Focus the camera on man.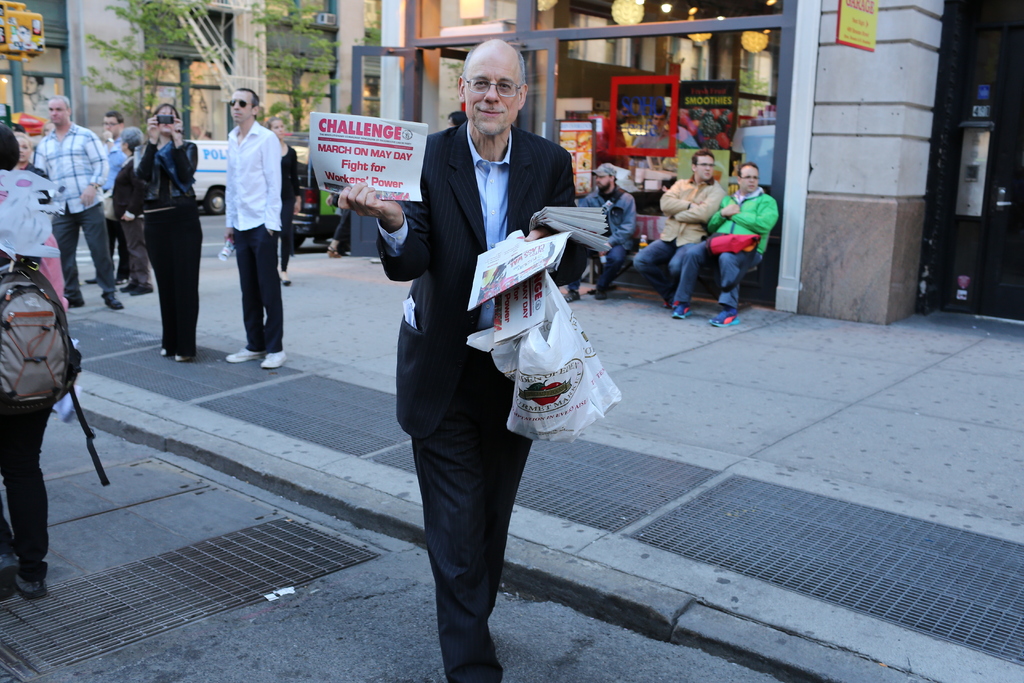
Focus region: locate(90, 107, 127, 285).
